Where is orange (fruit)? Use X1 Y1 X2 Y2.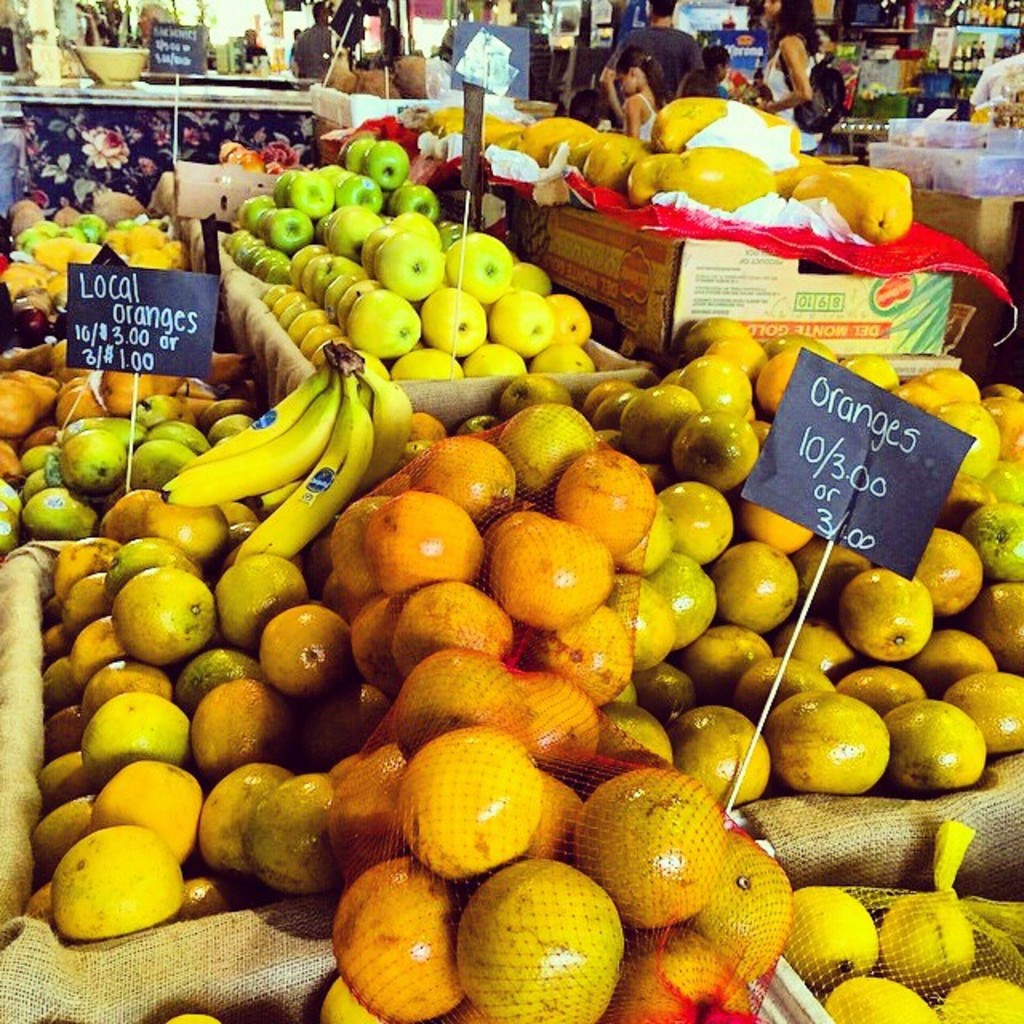
746 658 835 696.
